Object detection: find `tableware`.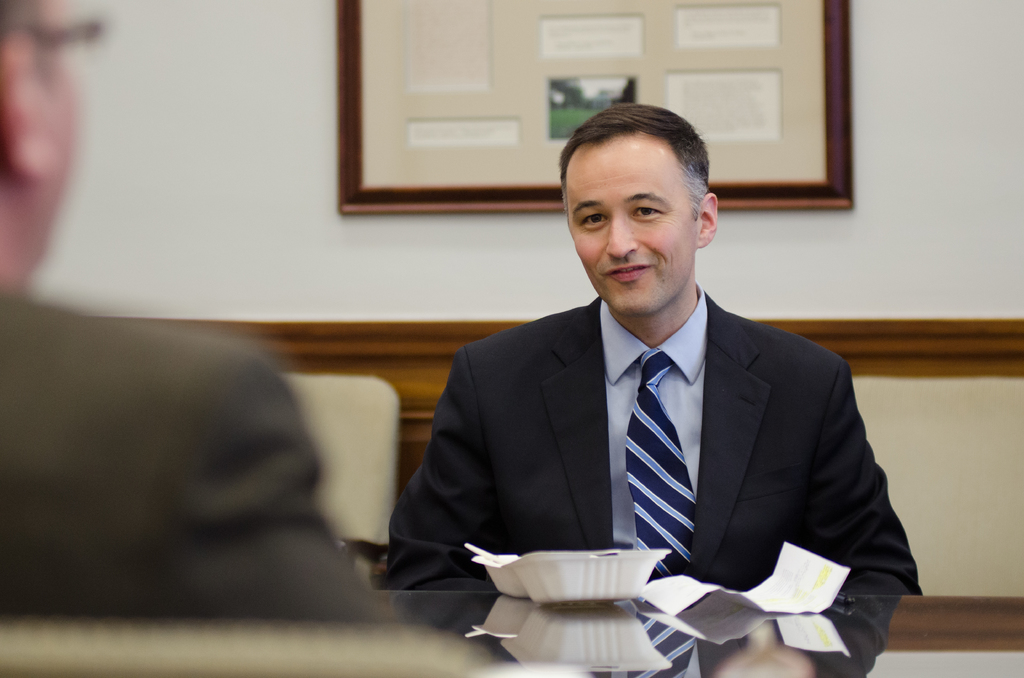
bbox=[463, 545, 500, 563].
